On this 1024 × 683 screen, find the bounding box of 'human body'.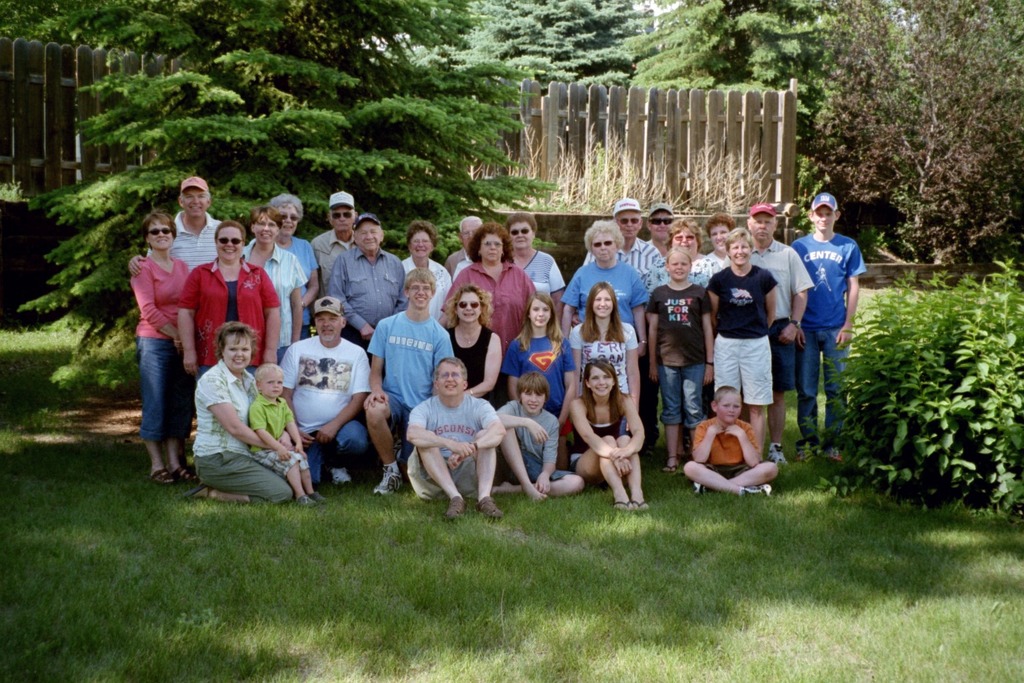
Bounding box: [x1=167, y1=169, x2=223, y2=276].
